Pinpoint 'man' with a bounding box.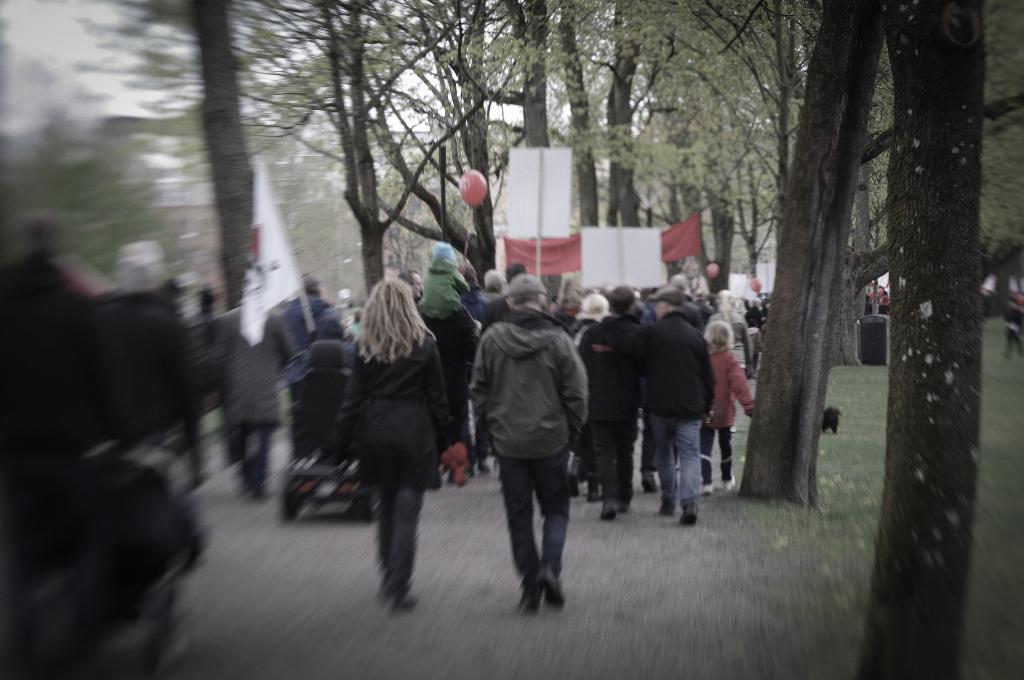
637/283/734/542.
